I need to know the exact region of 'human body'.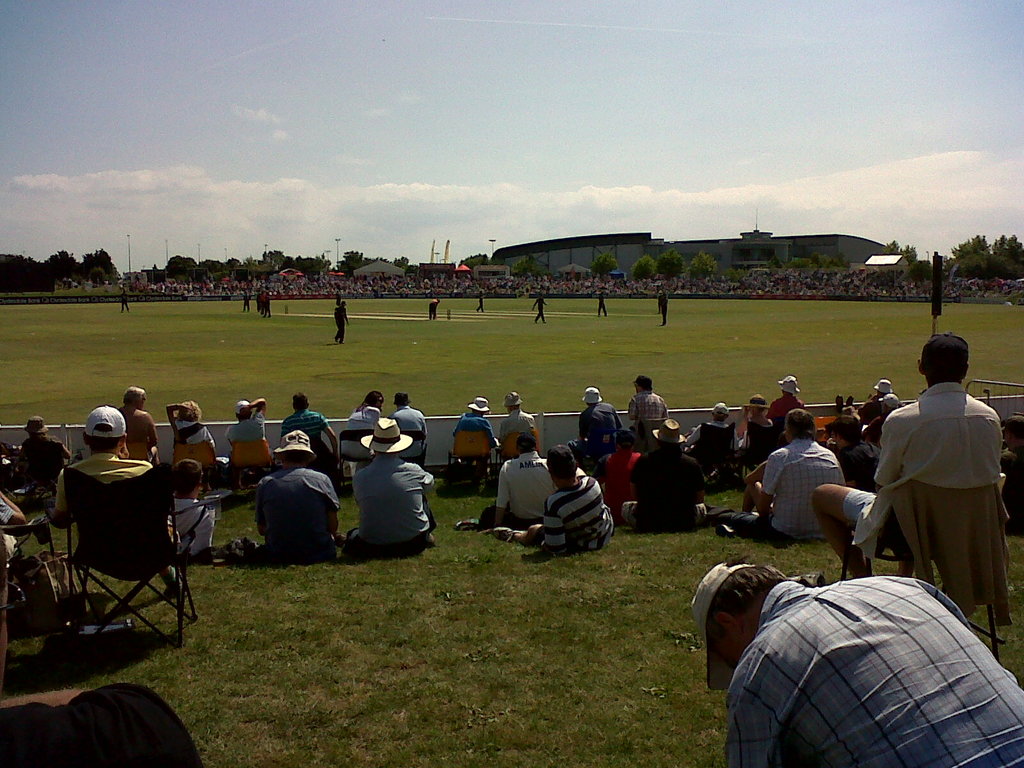
Region: select_region(625, 394, 666, 435).
